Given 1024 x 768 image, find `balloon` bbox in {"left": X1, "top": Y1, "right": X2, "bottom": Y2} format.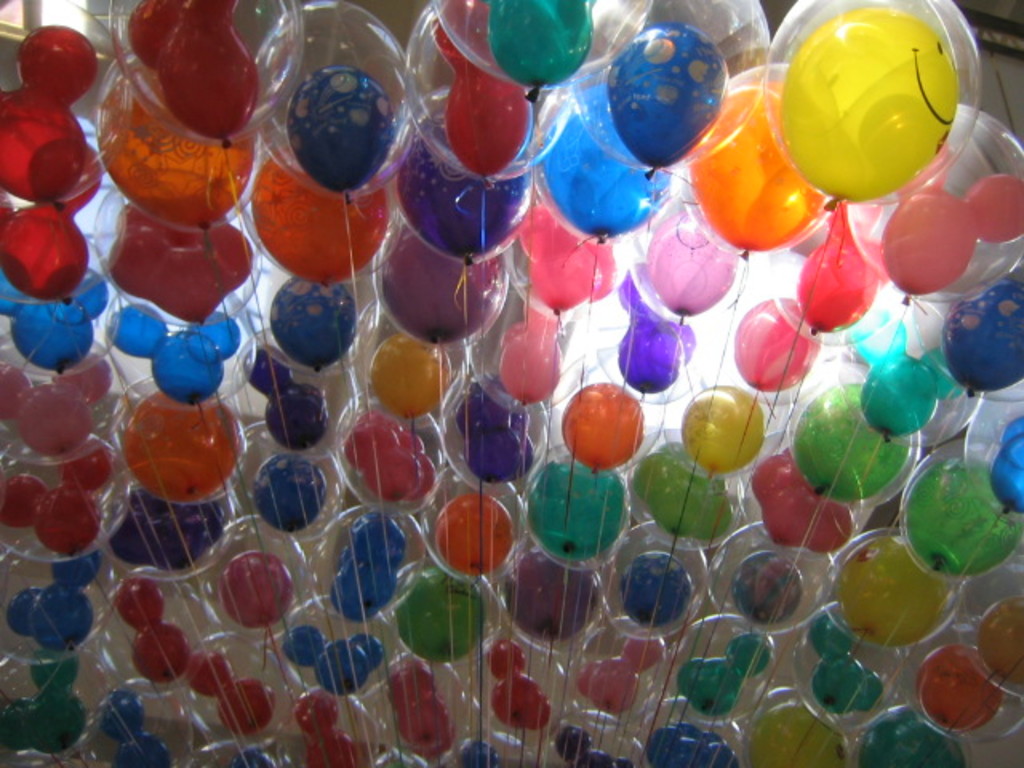
{"left": 179, "top": 648, "right": 272, "bottom": 733}.
